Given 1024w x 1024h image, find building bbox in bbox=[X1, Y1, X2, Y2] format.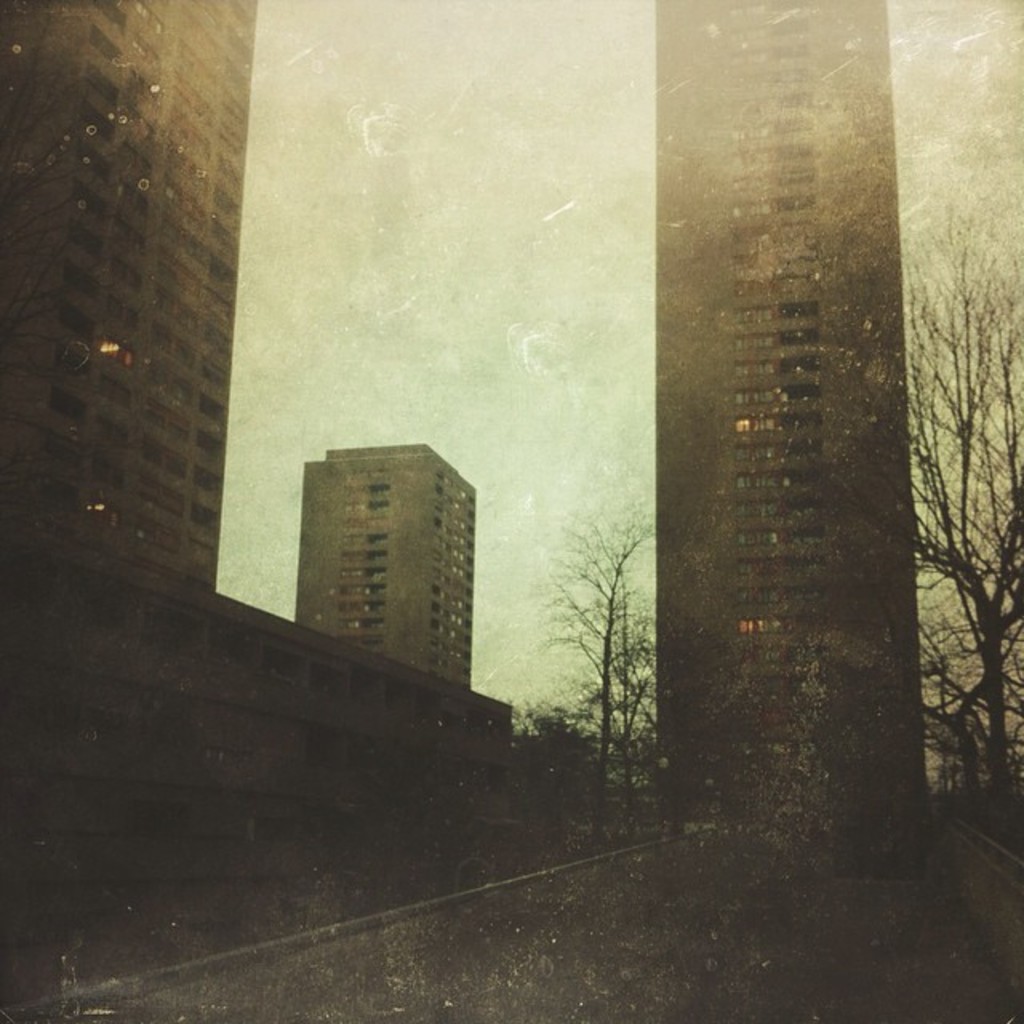
bbox=[654, 0, 926, 843].
